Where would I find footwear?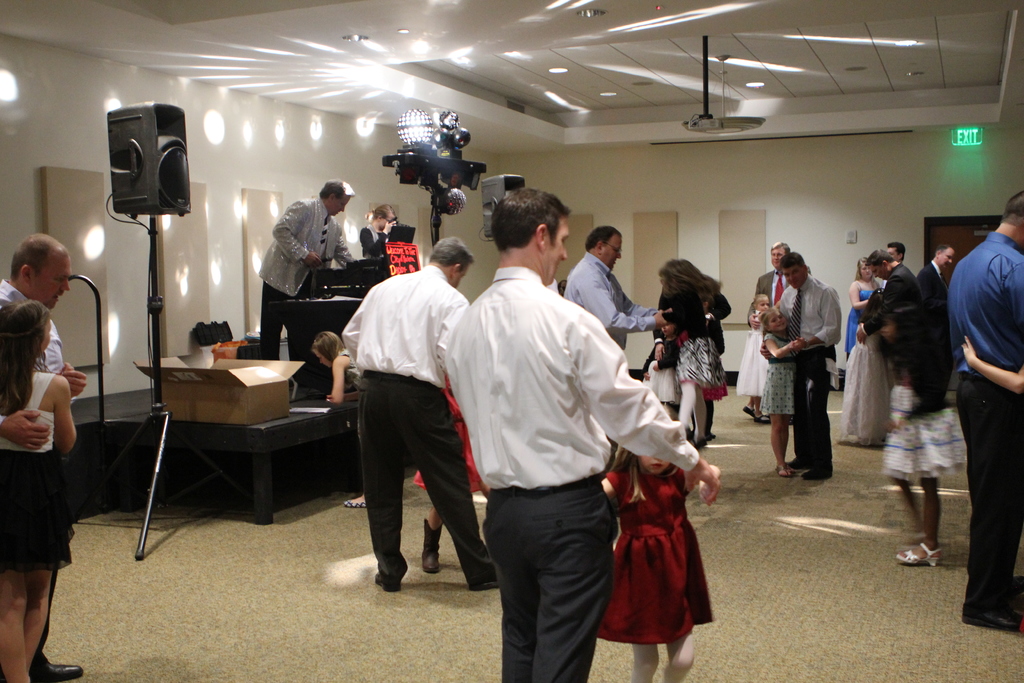
At [x1=420, y1=521, x2=442, y2=572].
